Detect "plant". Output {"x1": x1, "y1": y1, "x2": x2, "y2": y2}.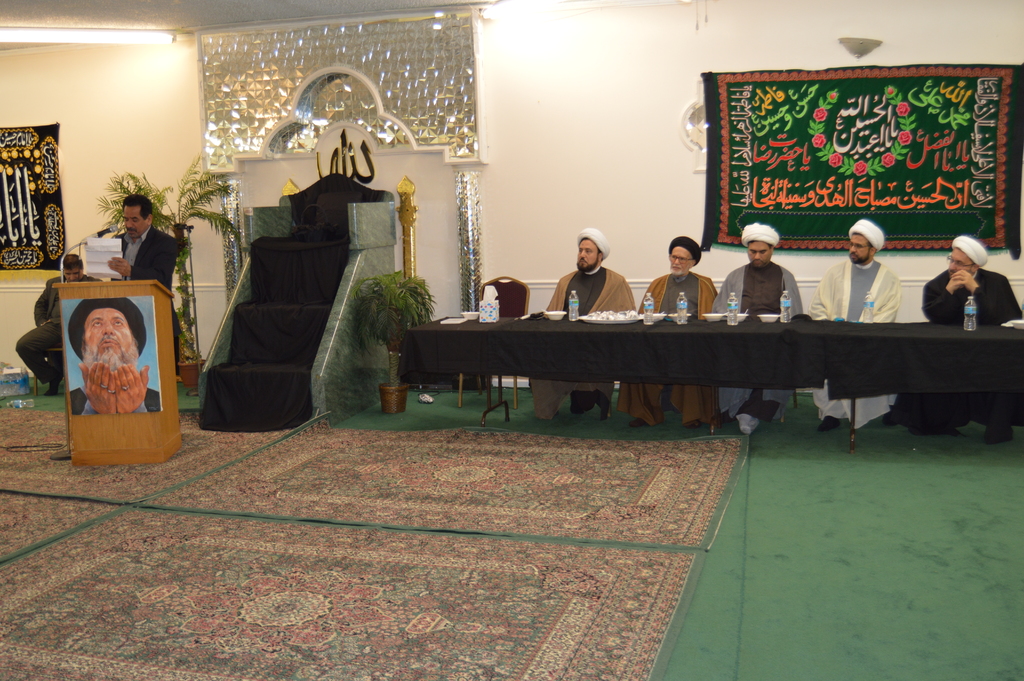
{"x1": 90, "y1": 149, "x2": 244, "y2": 366}.
